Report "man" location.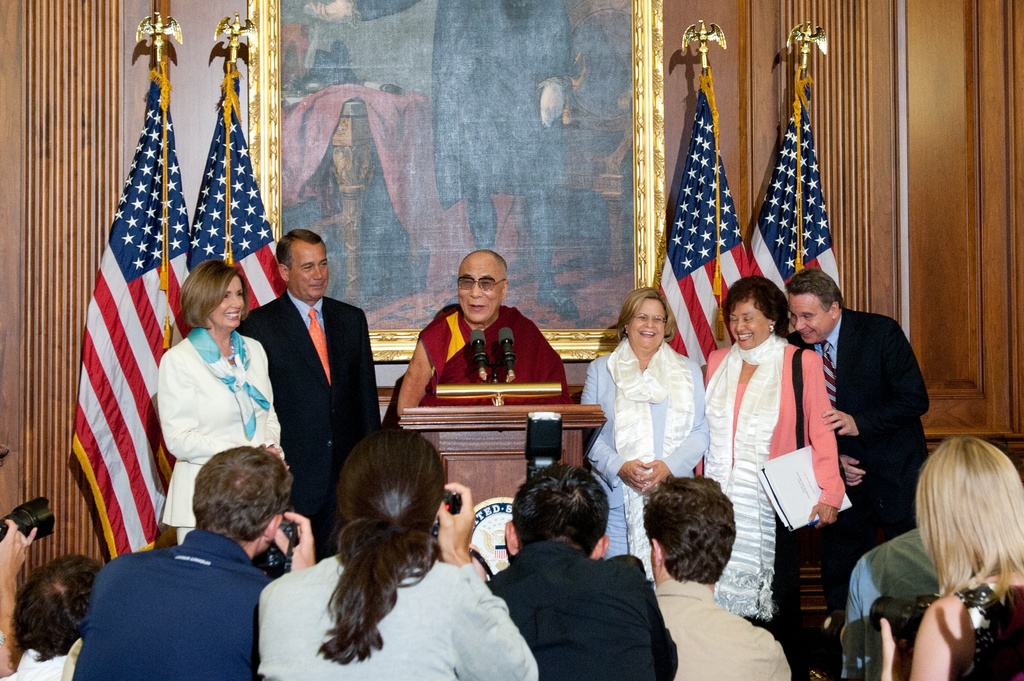
Report: bbox=(786, 269, 929, 622).
